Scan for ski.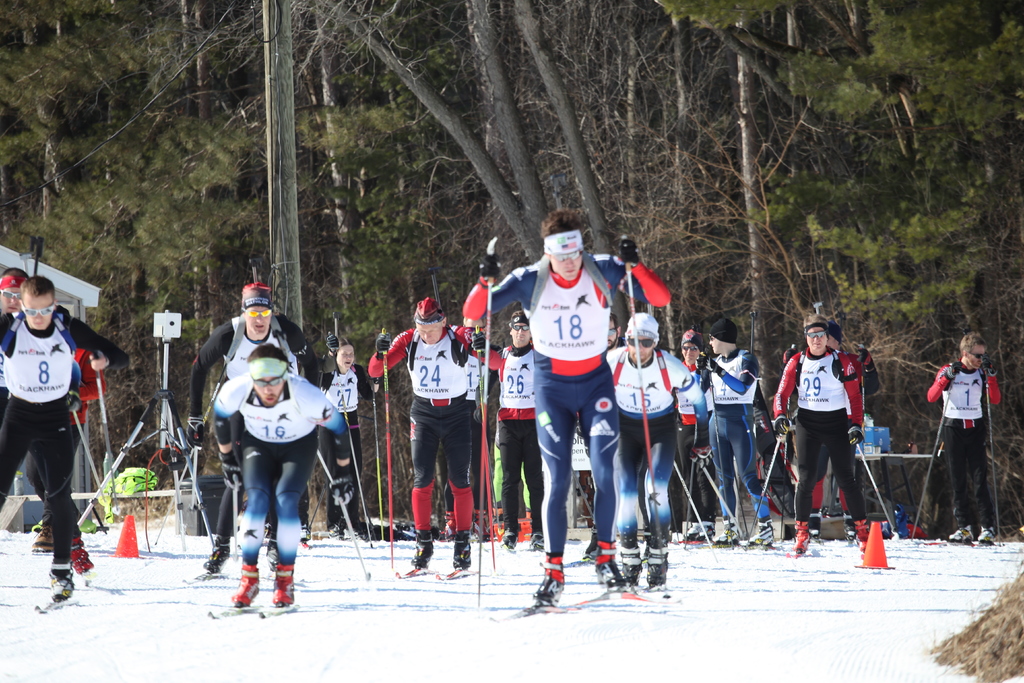
Scan result: [980, 526, 995, 548].
